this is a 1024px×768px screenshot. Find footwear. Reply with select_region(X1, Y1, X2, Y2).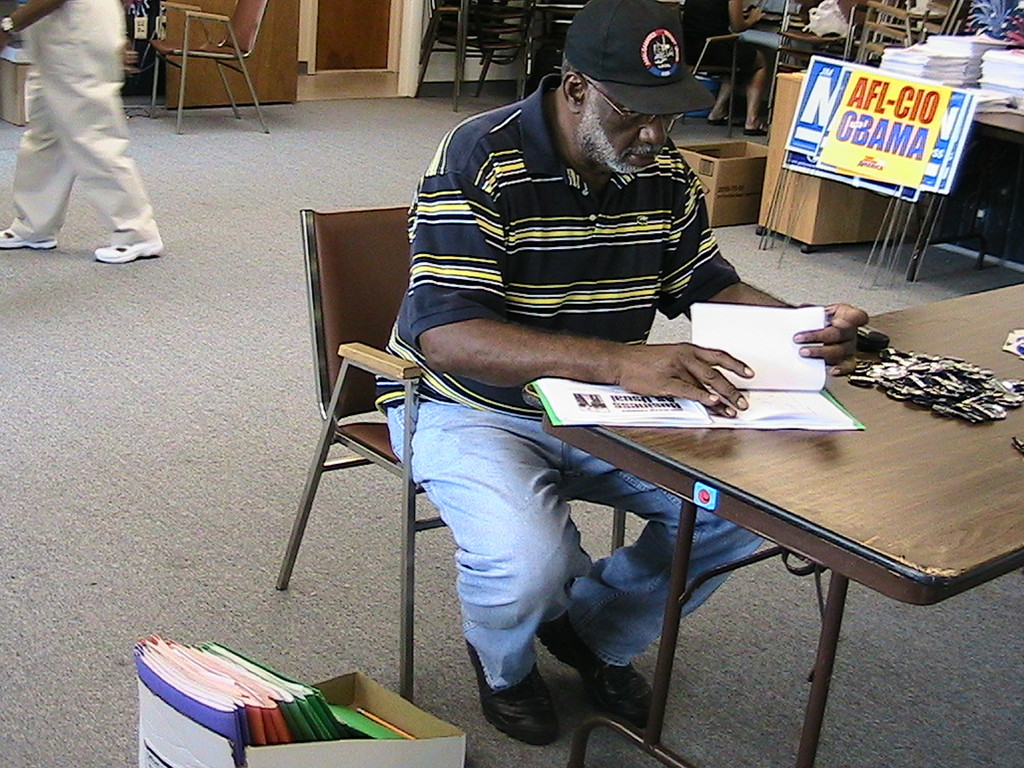
select_region(707, 112, 737, 131).
